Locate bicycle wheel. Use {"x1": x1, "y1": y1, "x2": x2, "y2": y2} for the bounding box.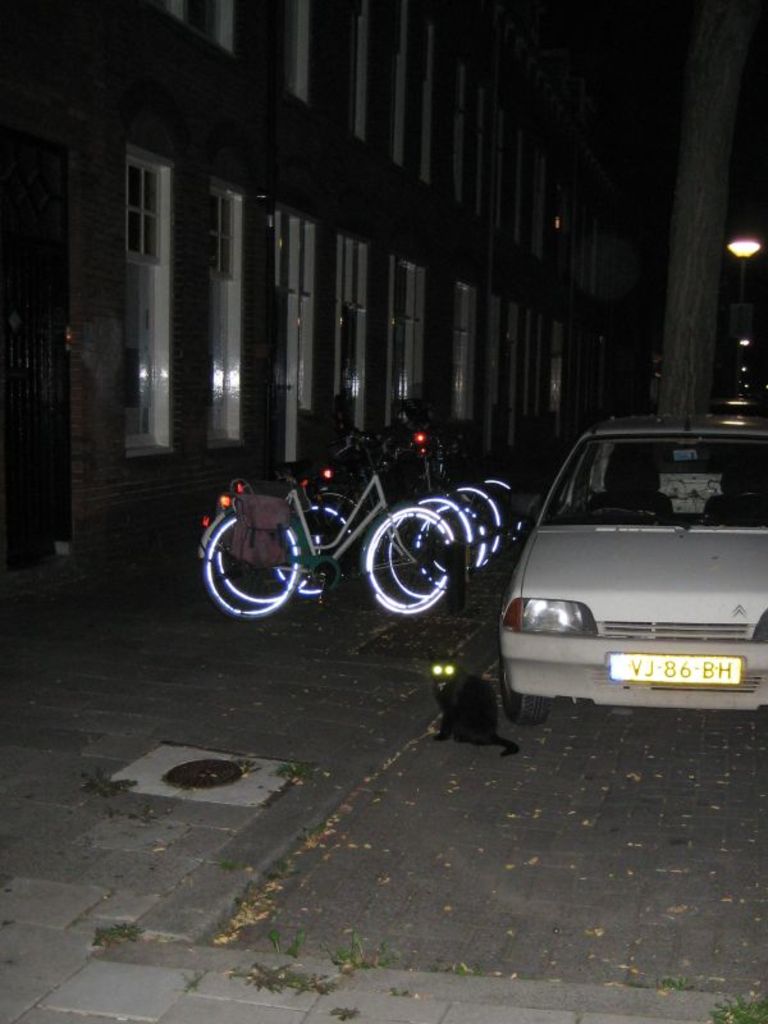
{"x1": 356, "y1": 499, "x2": 445, "y2": 616}.
